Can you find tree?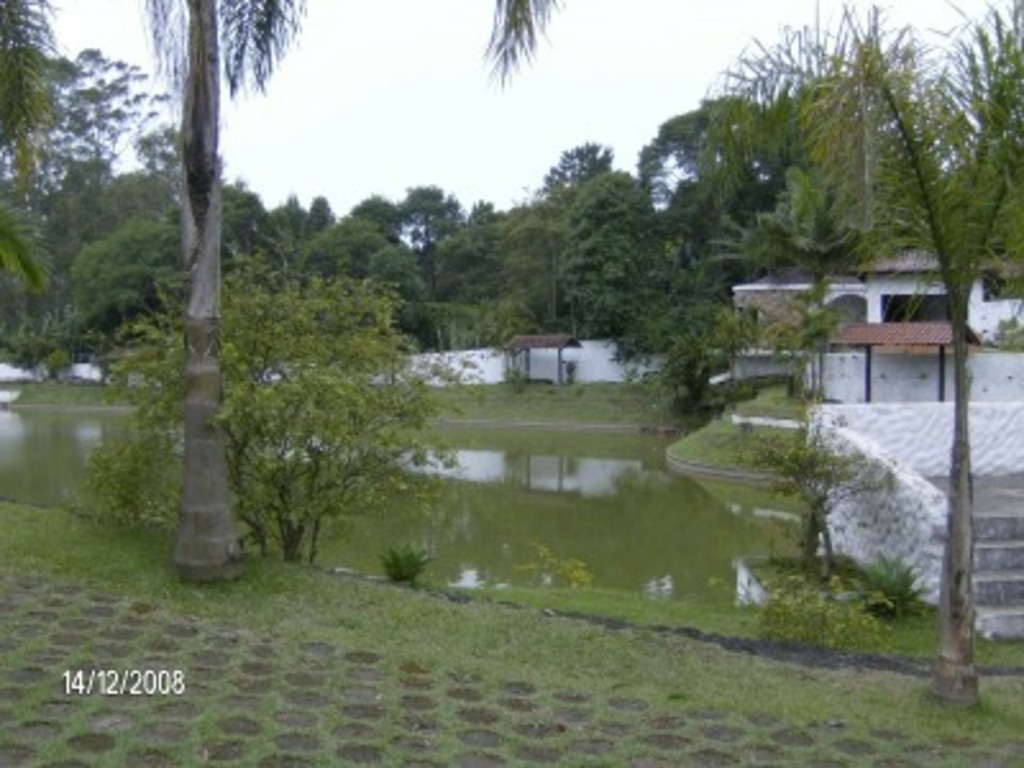
Yes, bounding box: [x1=550, y1=164, x2=673, y2=335].
